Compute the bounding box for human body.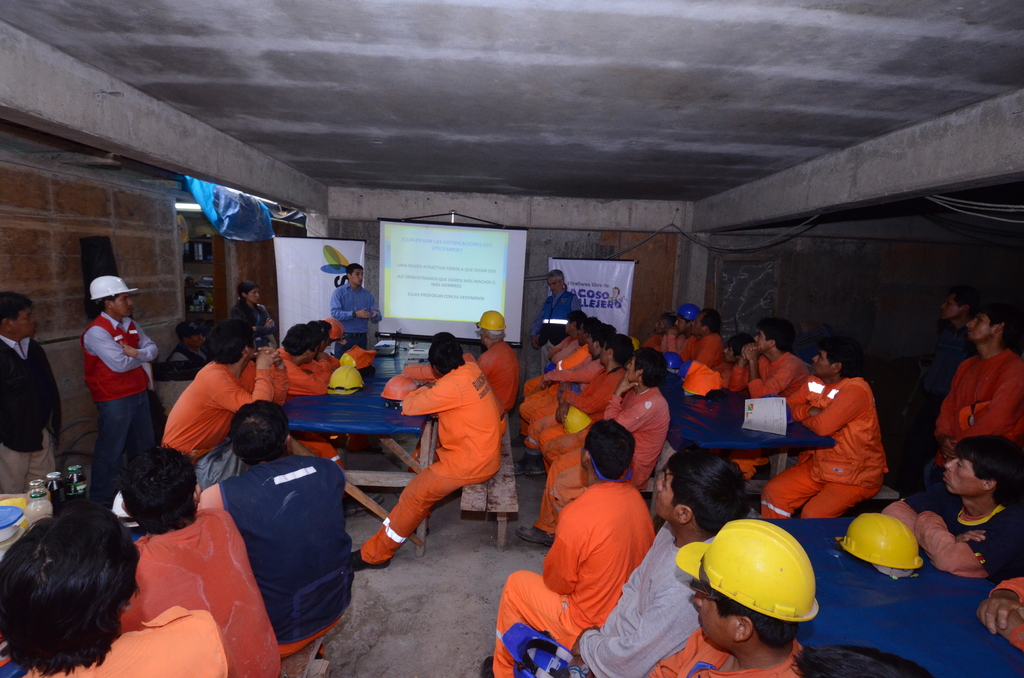
Rect(509, 392, 671, 554).
